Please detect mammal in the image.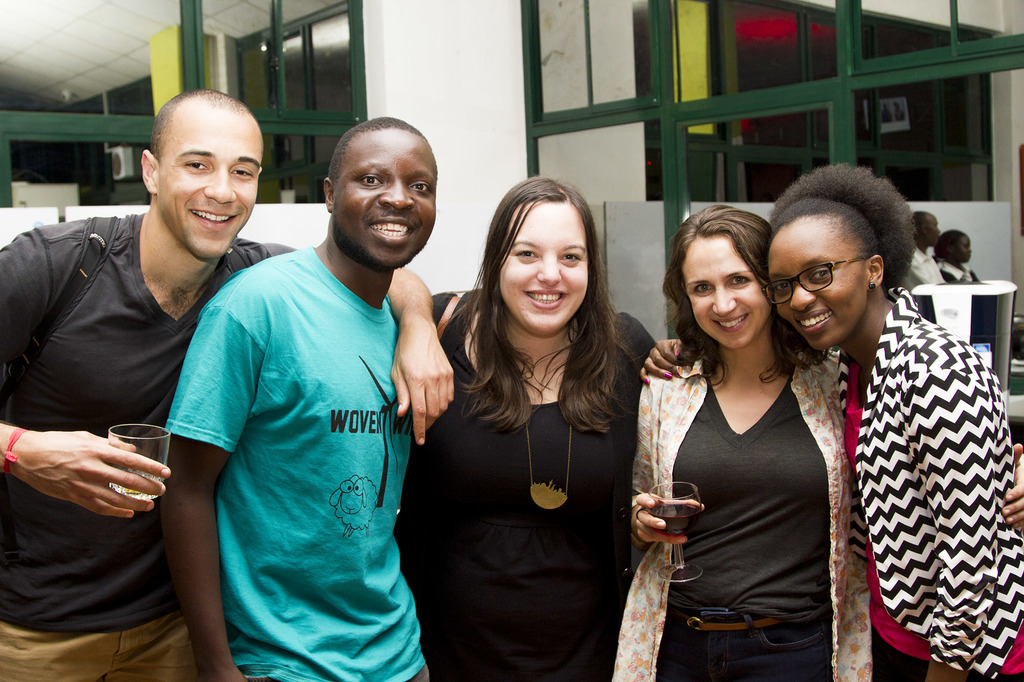
box=[400, 168, 662, 681].
